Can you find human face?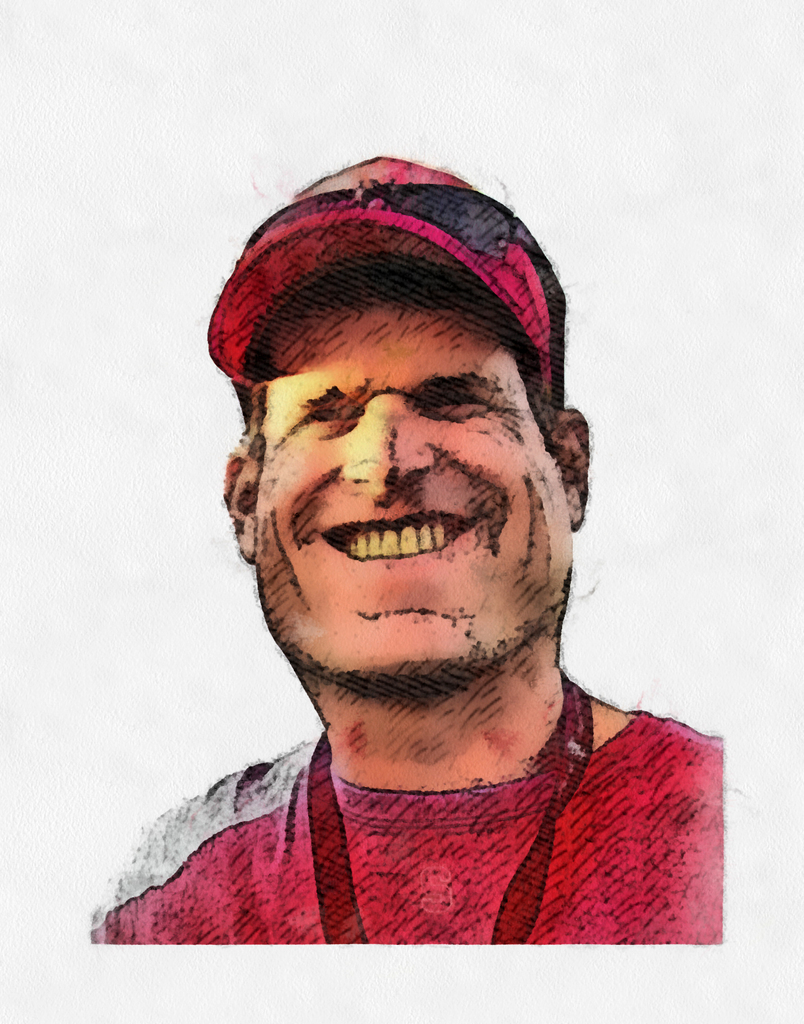
Yes, bounding box: [257, 283, 563, 673].
